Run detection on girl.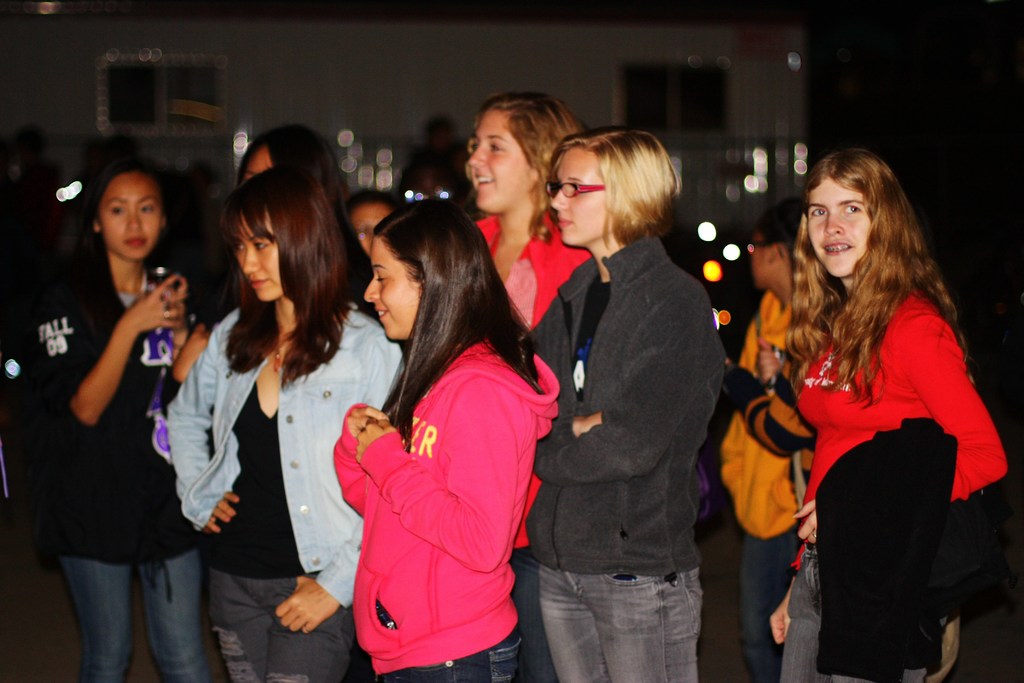
Result: region(524, 128, 731, 682).
